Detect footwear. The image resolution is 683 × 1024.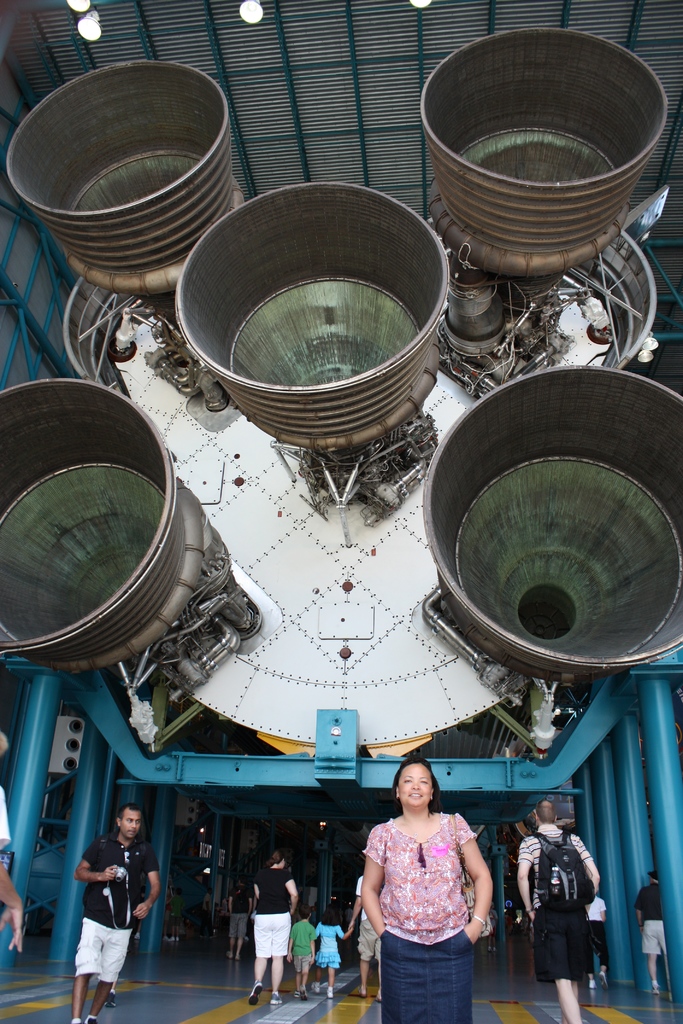
crop(266, 991, 284, 1006).
